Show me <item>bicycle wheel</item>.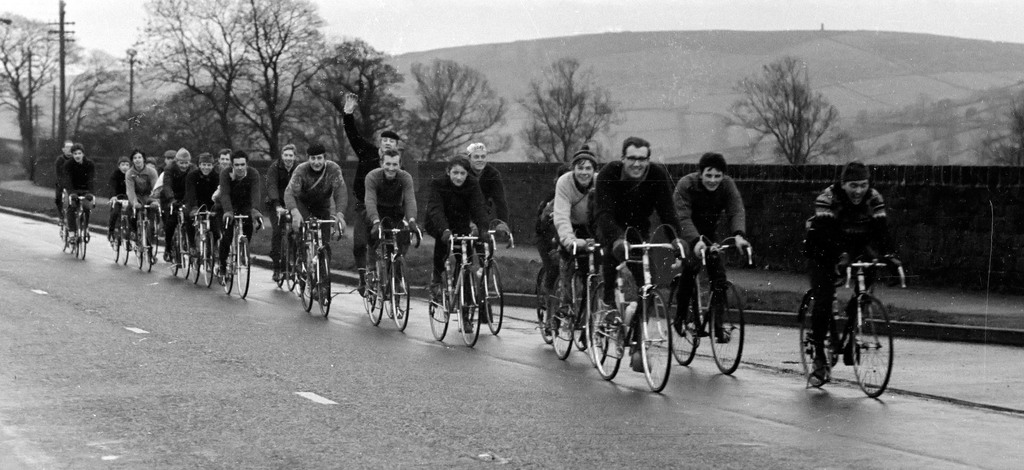
<item>bicycle wheel</item> is here: [708,280,745,379].
